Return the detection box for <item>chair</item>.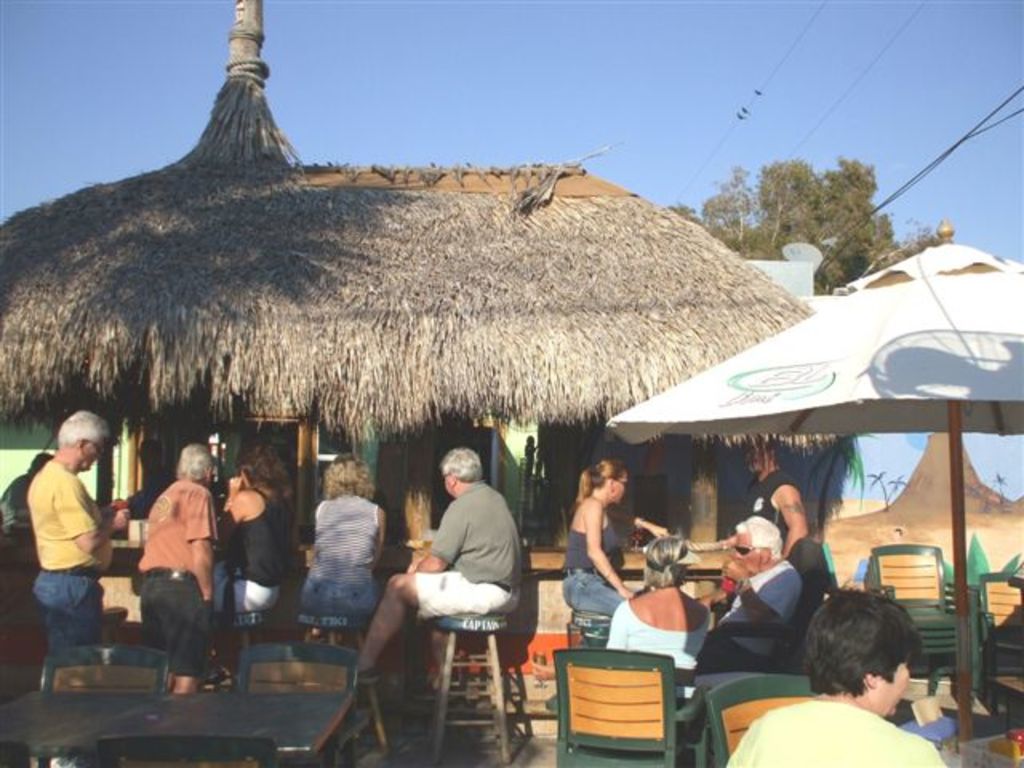
locate(544, 650, 693, 767).
